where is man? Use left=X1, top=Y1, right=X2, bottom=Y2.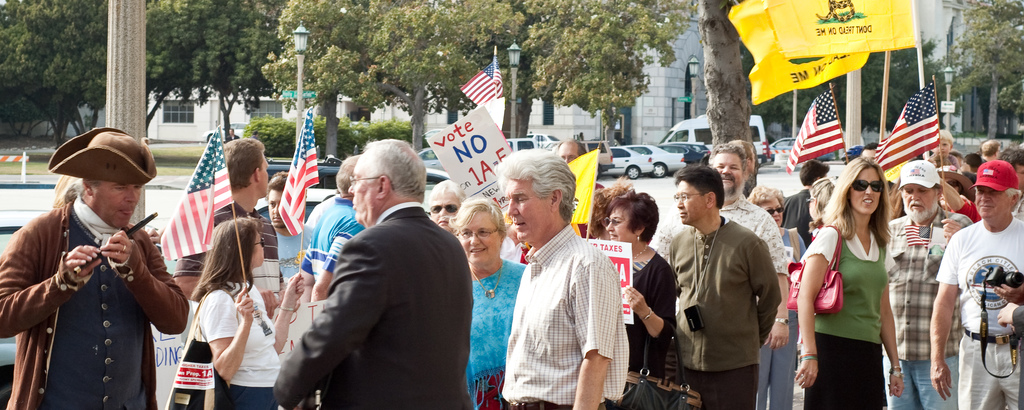
left=268, top=172, right=288, bottom=224.
